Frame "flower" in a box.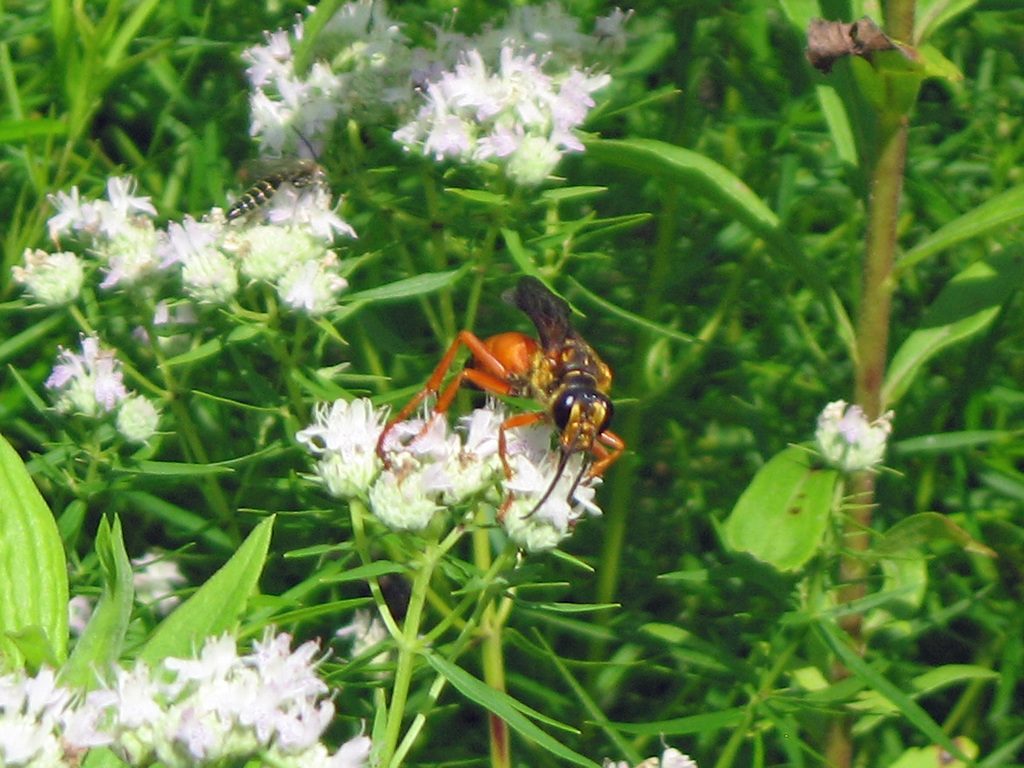
[x1=314, y1=392, x2=380, y2=528].
